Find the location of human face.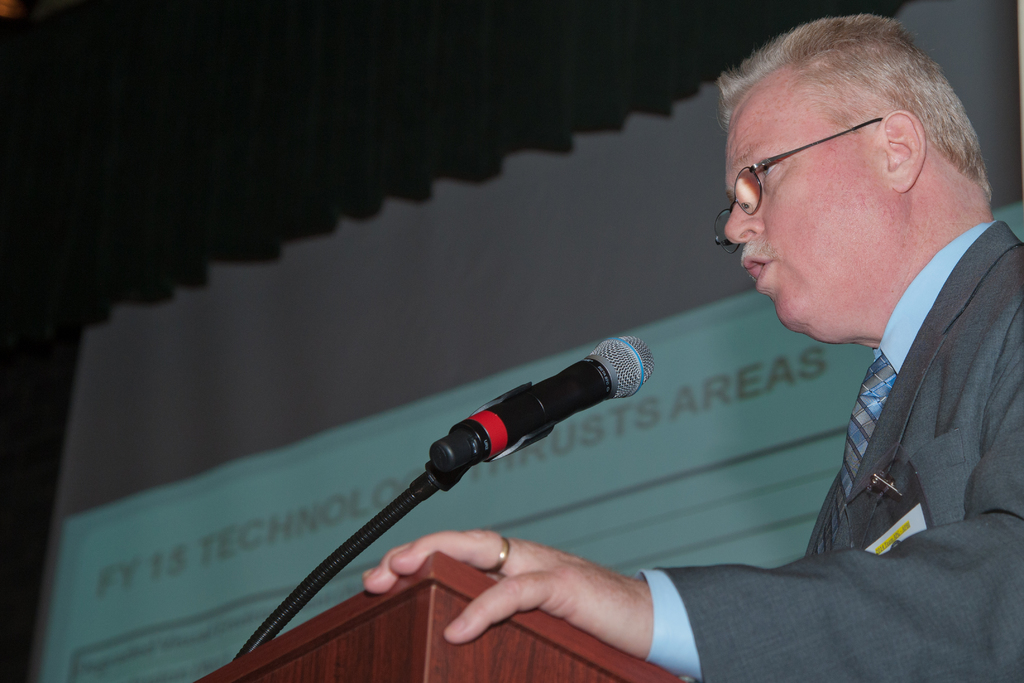
Location: <bbox>724, 80, 878, 340</bbox>.
